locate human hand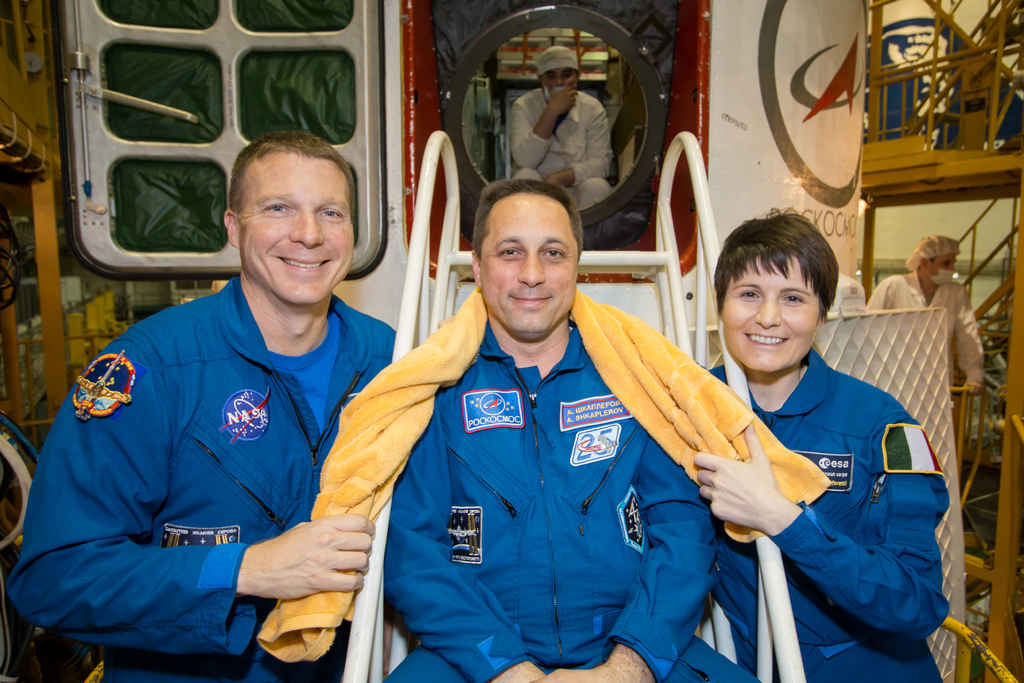
543, 81, 580, 115
